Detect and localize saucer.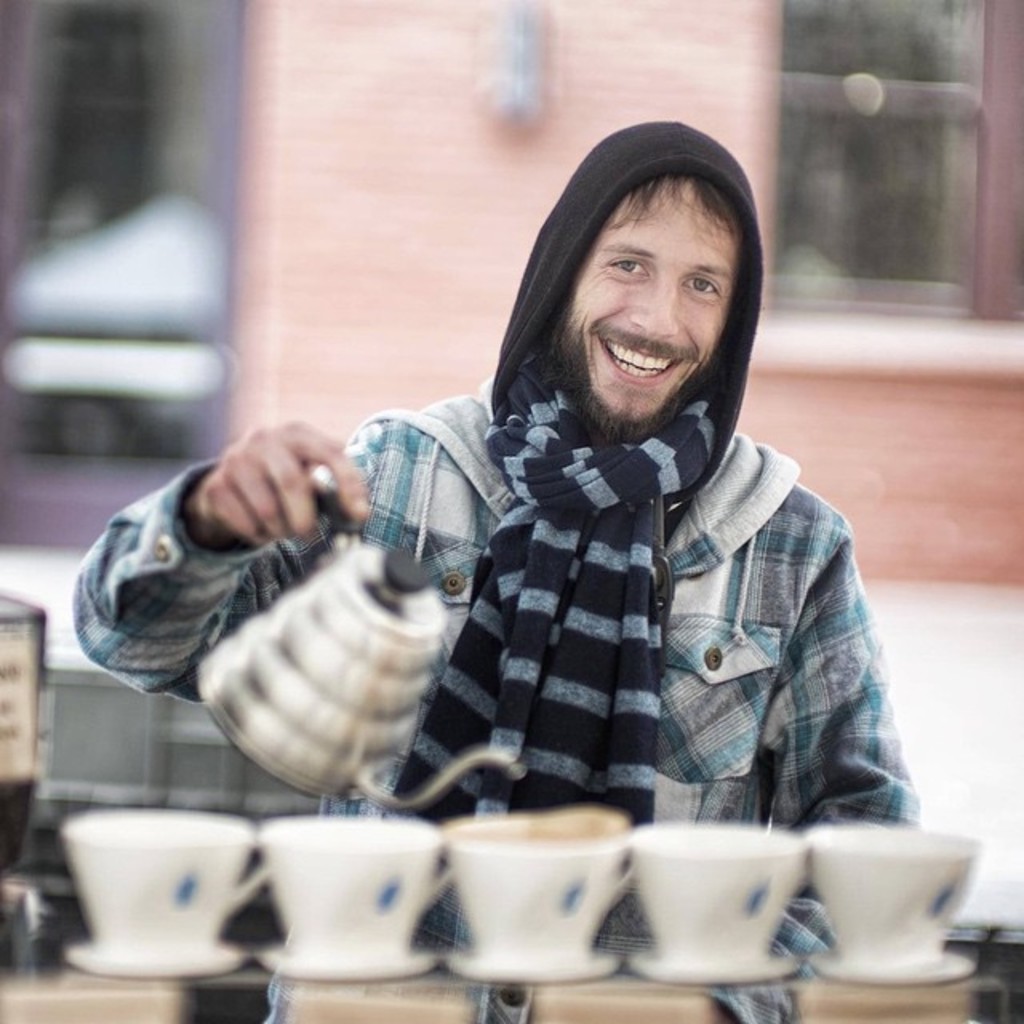
Localized at {"left": 811, "top": 952, "right": 971, "bottom": 989}.
